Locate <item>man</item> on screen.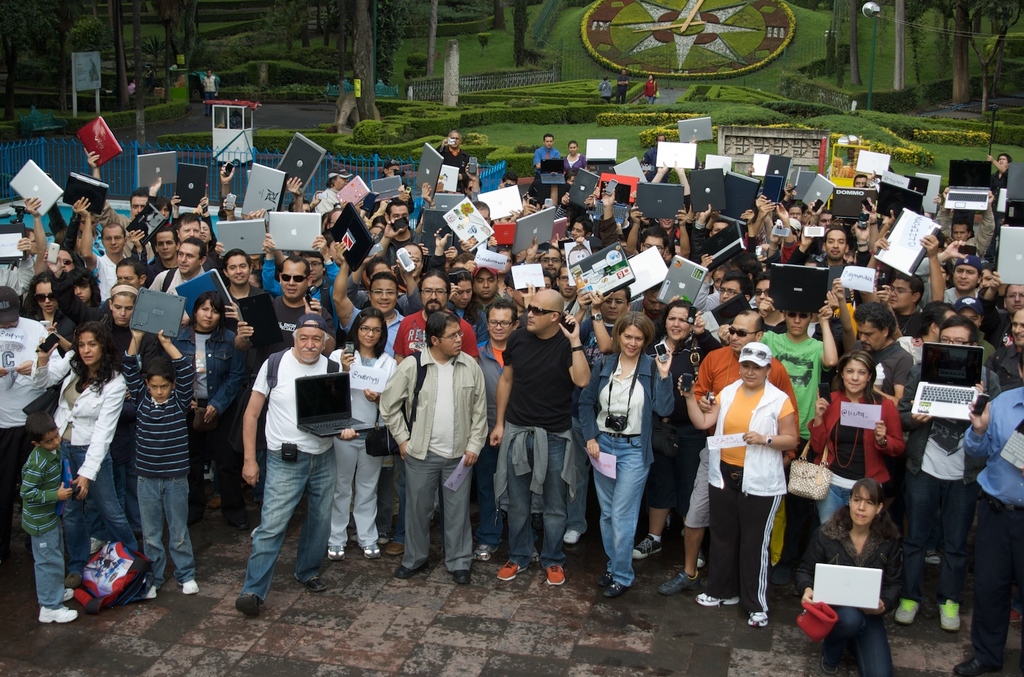
On screen at Rect(374, 312, 490, 583).
